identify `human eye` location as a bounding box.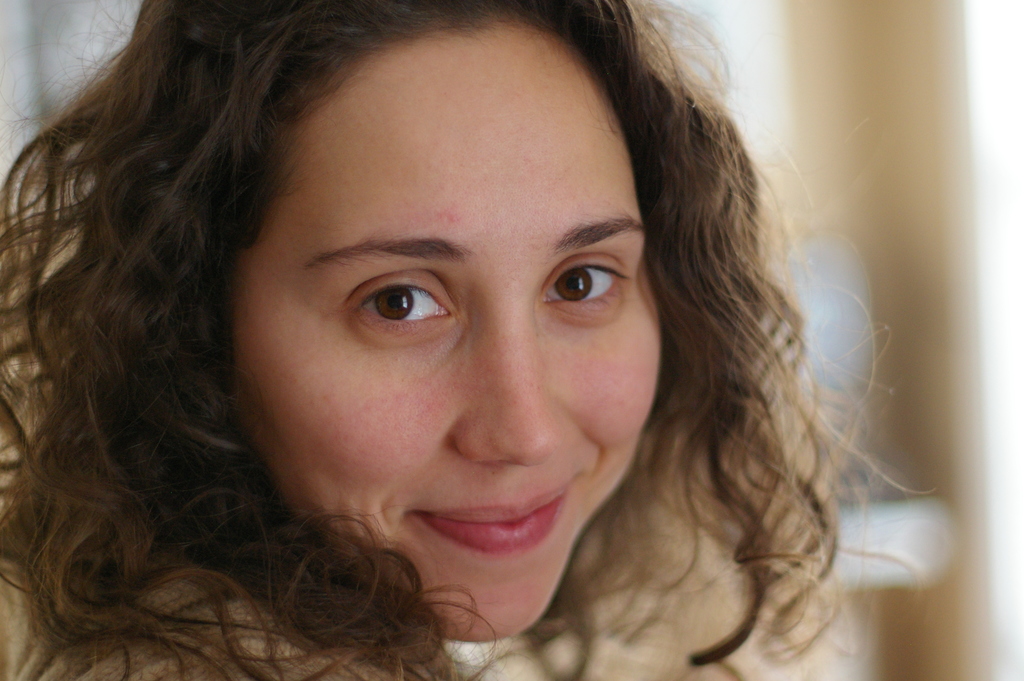
Rect(345, 267, 456, 344).
